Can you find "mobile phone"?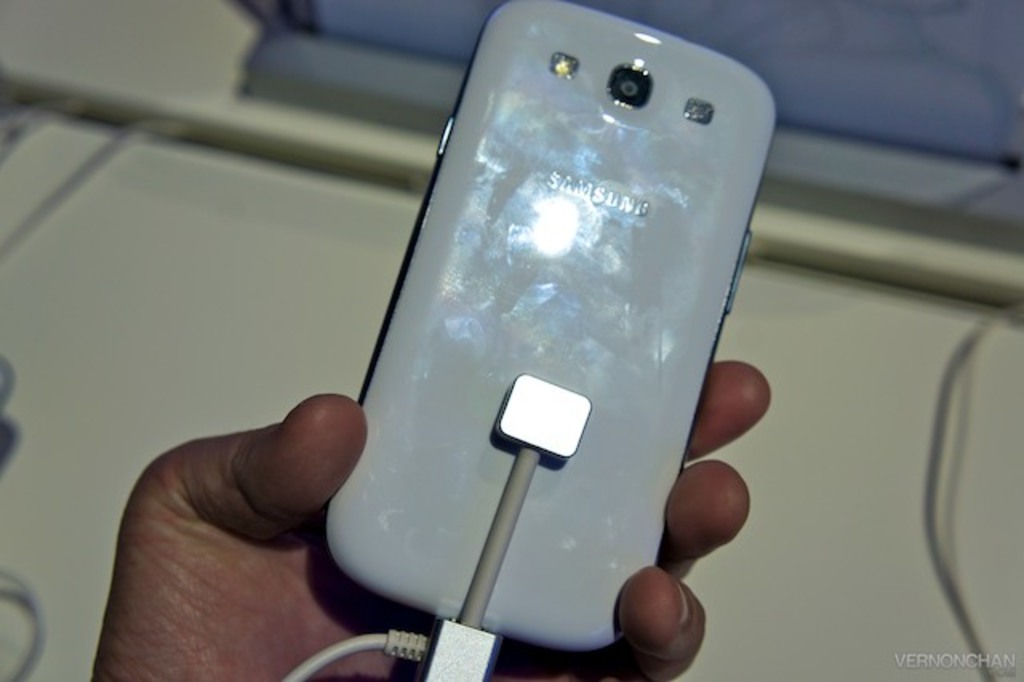
Yes, bounding box: <bbox>338, 10, 778, 652</bbox>.
